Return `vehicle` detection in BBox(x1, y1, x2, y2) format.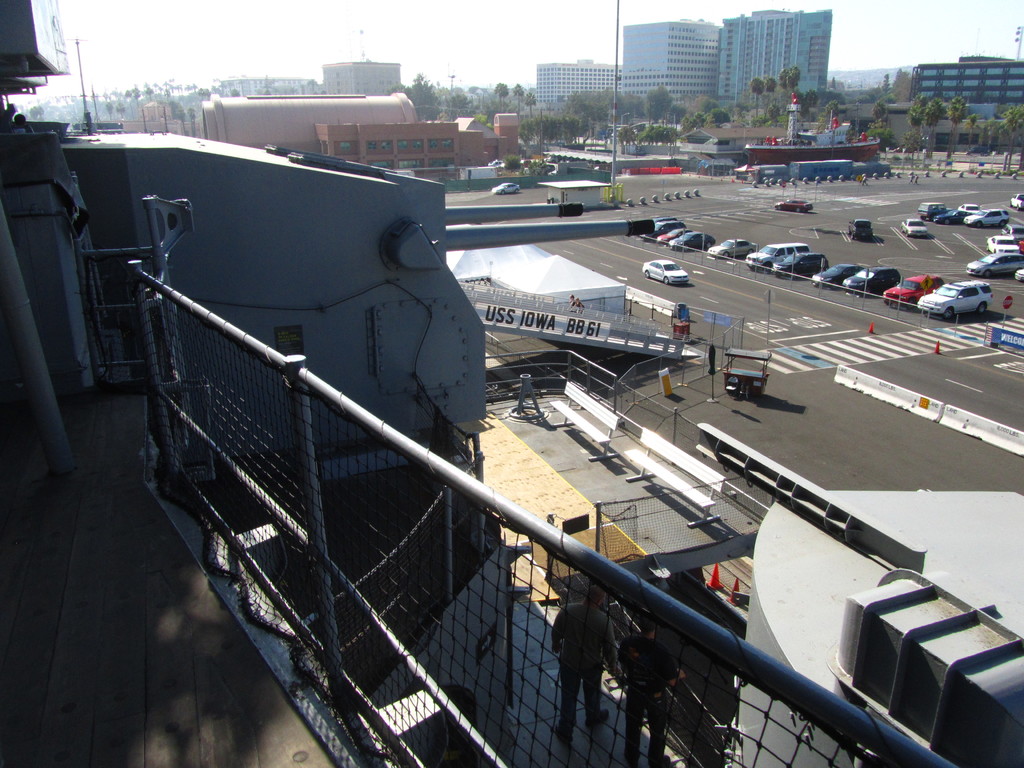
BBox(916, 278, 994, 323).
